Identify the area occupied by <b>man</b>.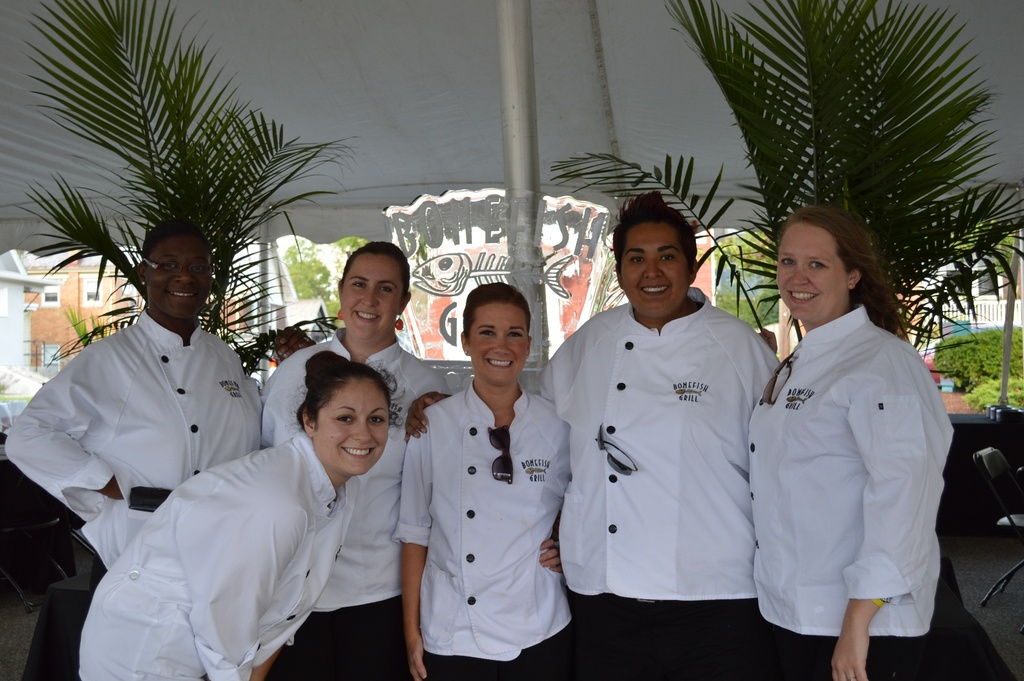
Area: <box>553,189,778,652</box>.
